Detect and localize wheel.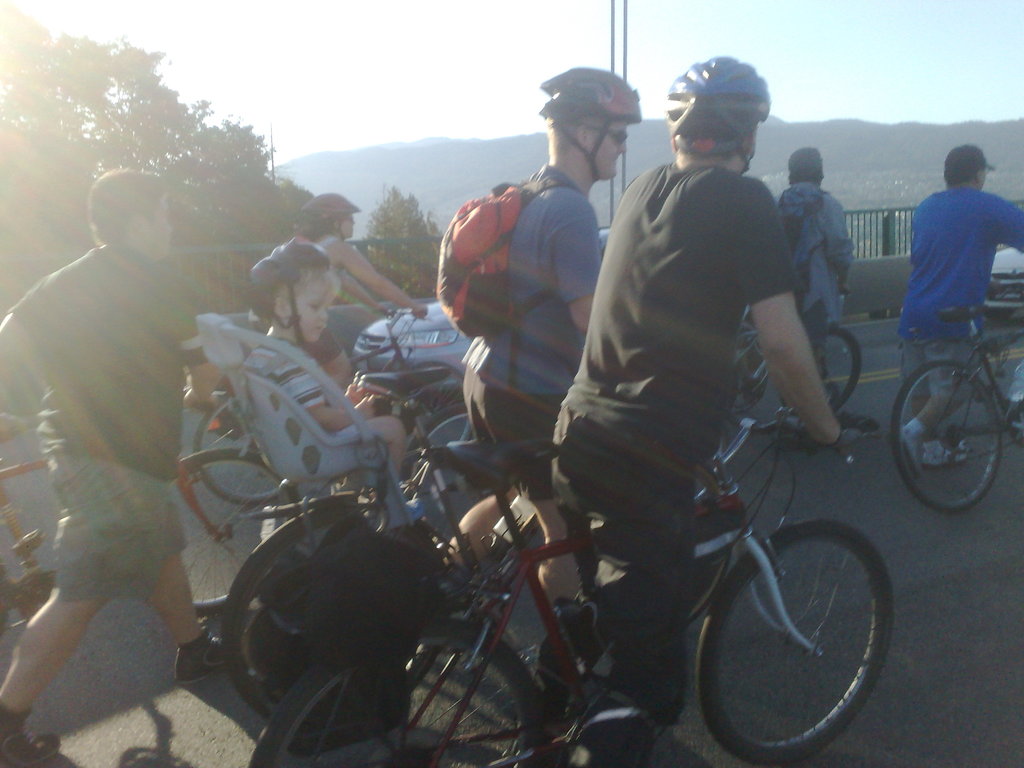
Localized at (left=250, top=616, right=548, bottom=764).
